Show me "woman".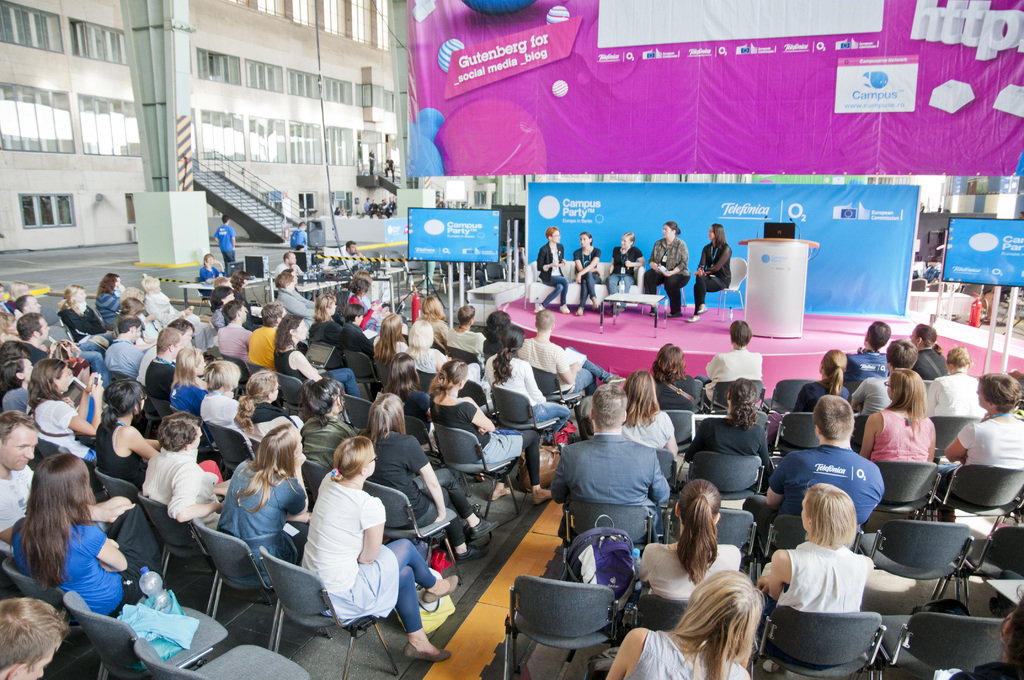
"woman" is here: 101/273/123/327.
